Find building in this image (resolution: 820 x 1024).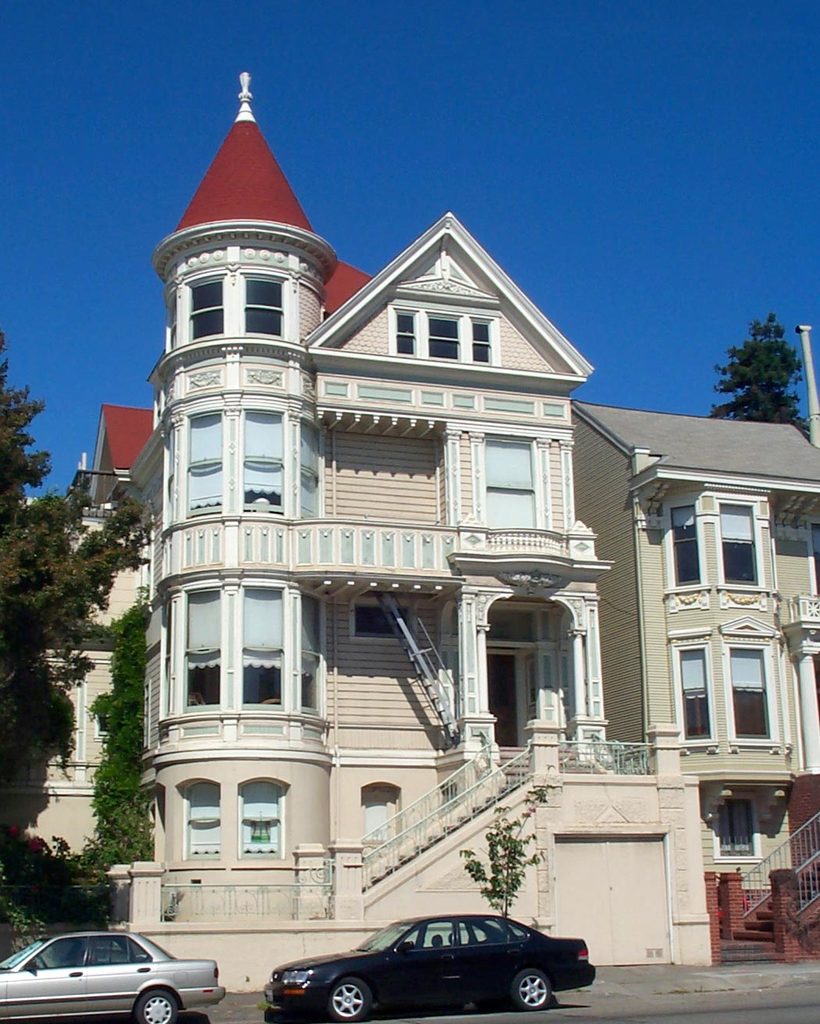
detection(569, 325, 819, 965).
